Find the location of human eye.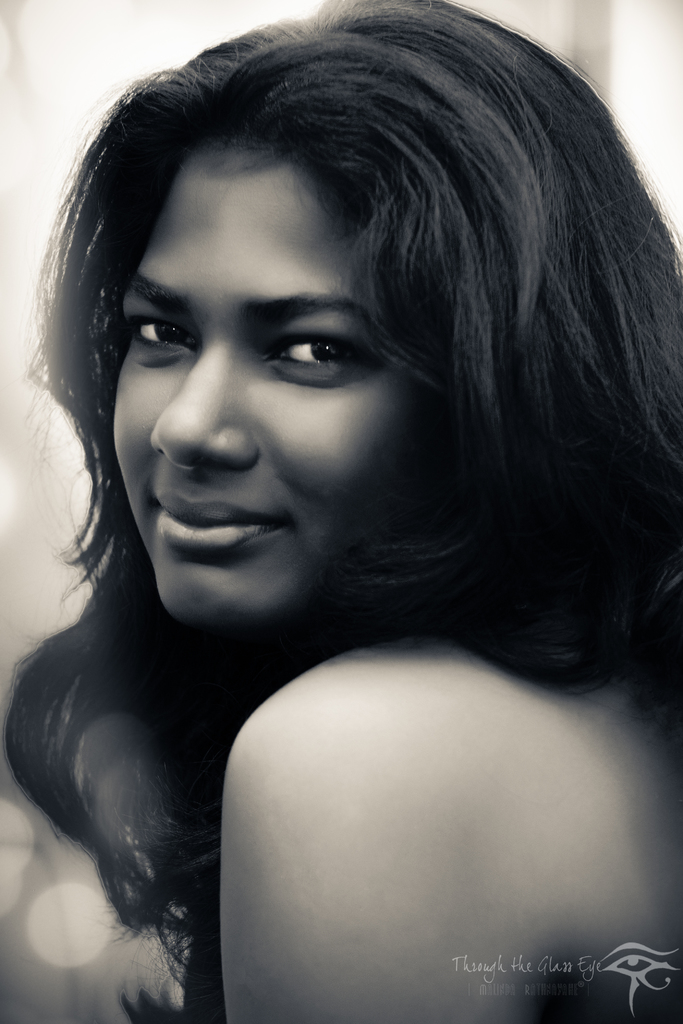
Location: detection(124, 316, 208, 363).
